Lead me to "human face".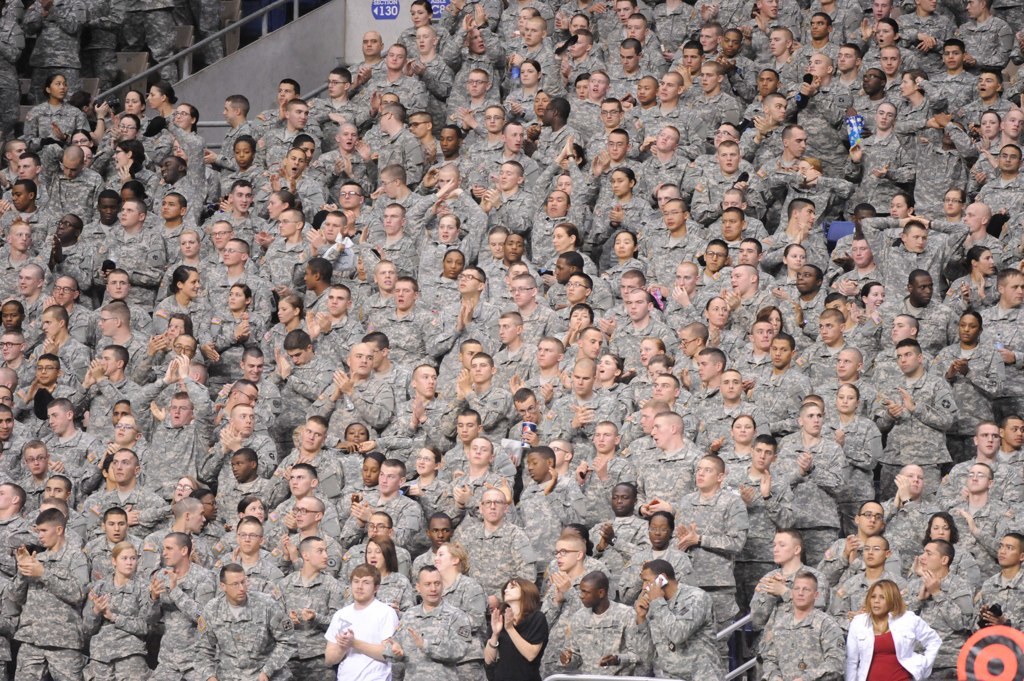
Lead to <box>719,30,740,57</box>.
